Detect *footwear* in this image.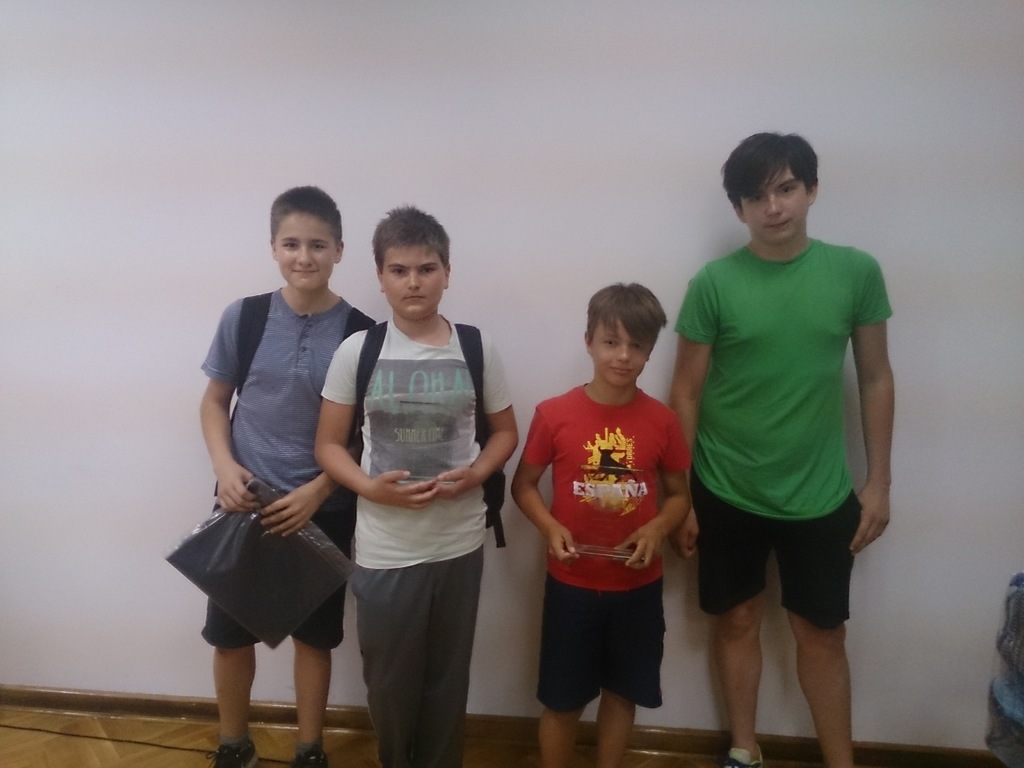
Detection: [left=718, top=748, right=771, bottom=767].
